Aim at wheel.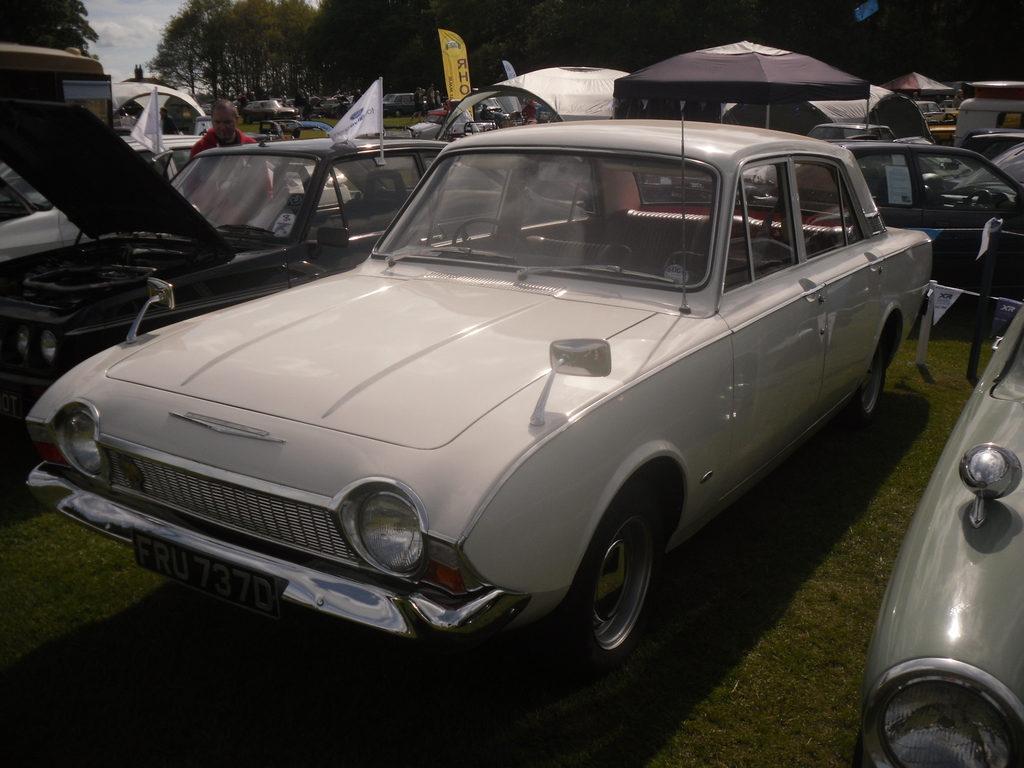
Aimed at 571,505,675,659.
